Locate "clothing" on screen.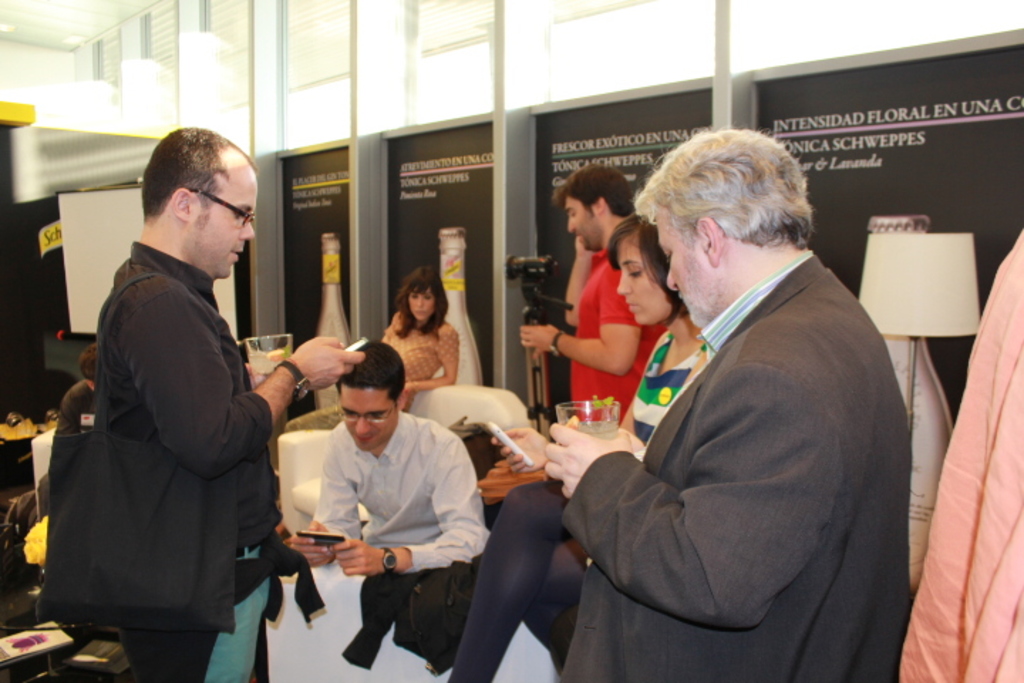
On screen at (left=36, top=203, right=299, bottom=682).
